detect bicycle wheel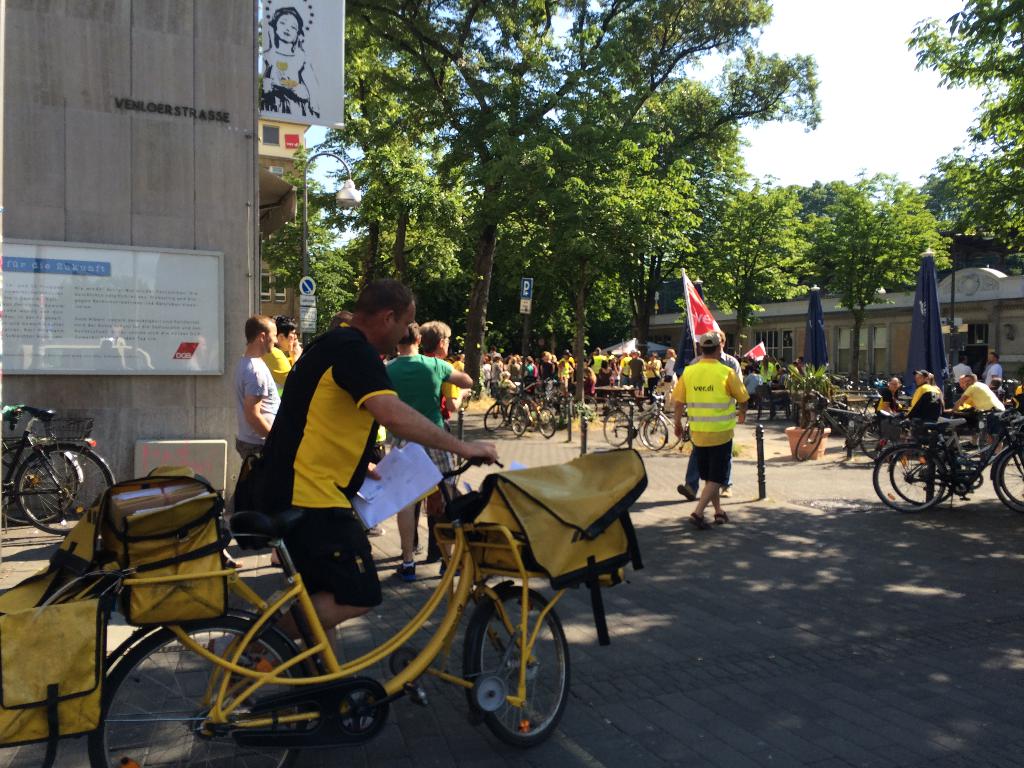
left=86, top=607, right=314, bottom=767
